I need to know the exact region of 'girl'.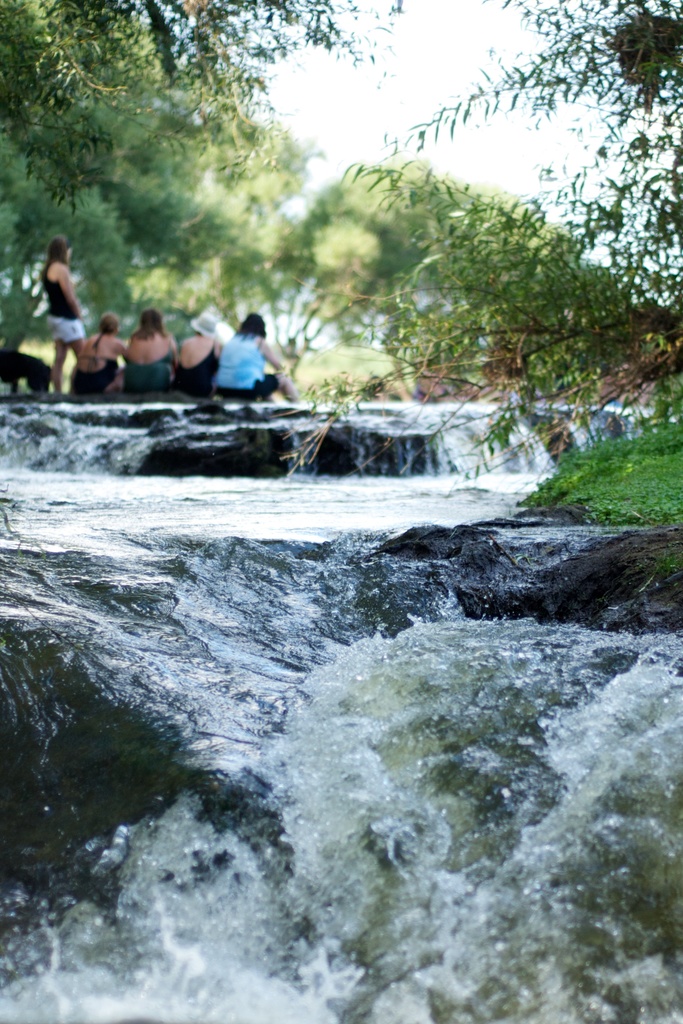
Region: x1=166 y1=307 x2=218 y2=394.
